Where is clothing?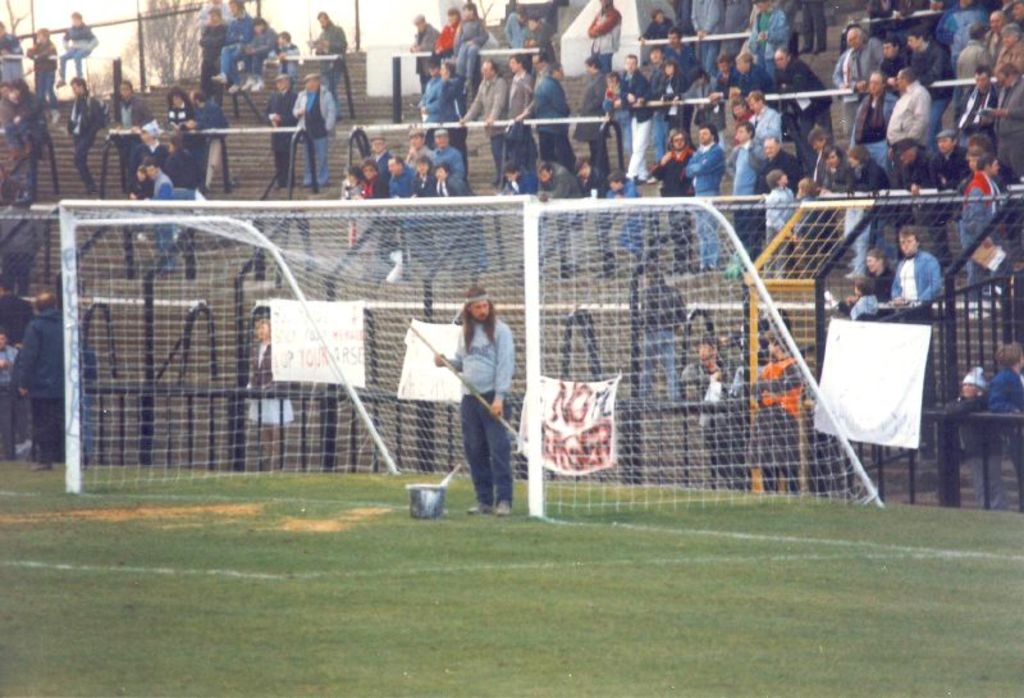
61, 88, 95, 187.
